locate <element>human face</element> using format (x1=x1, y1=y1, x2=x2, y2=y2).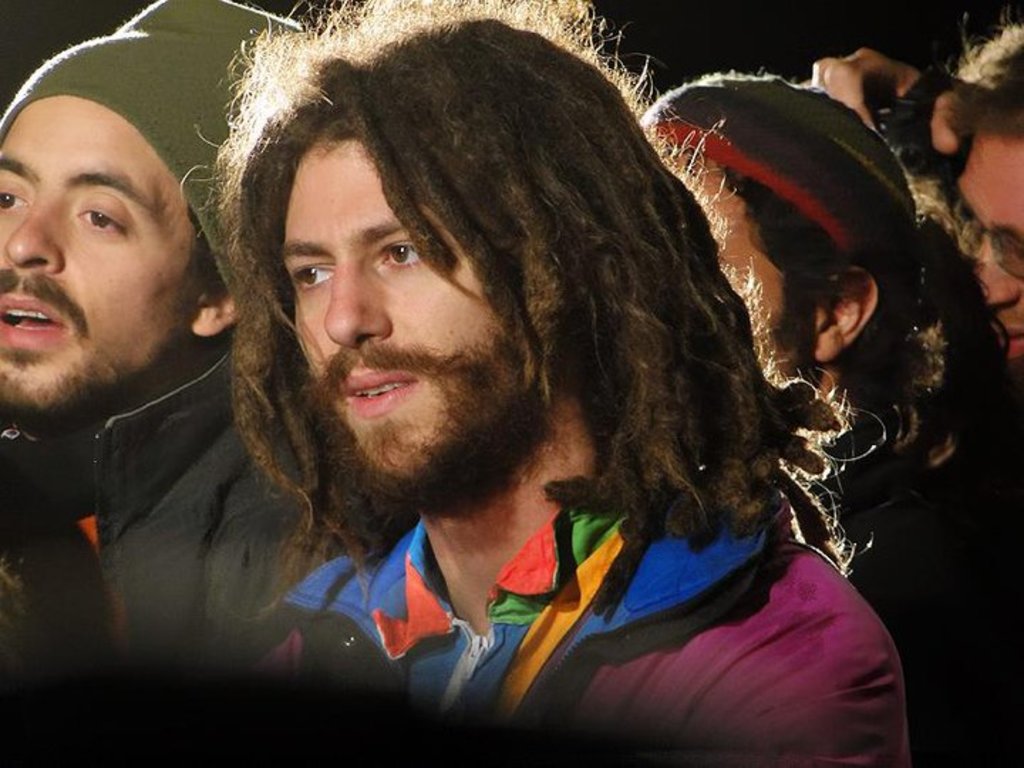
(x1=274, y1=134, x2=545, y2=513).
